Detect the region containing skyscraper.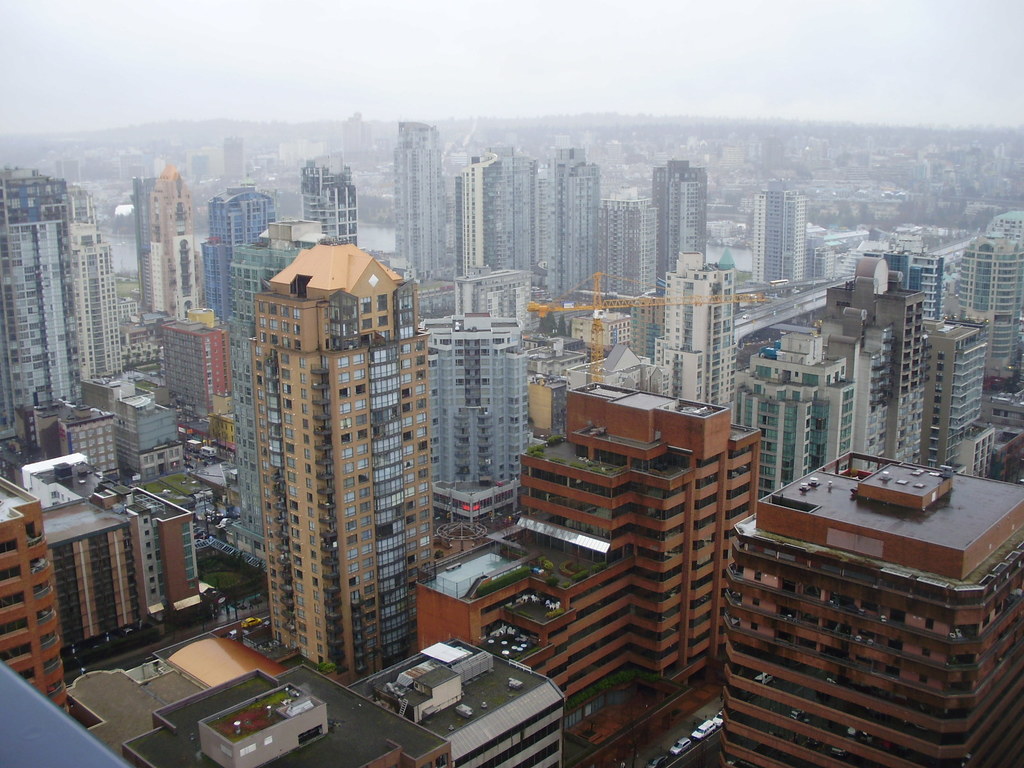
<box>0,167,121,441</box>.
